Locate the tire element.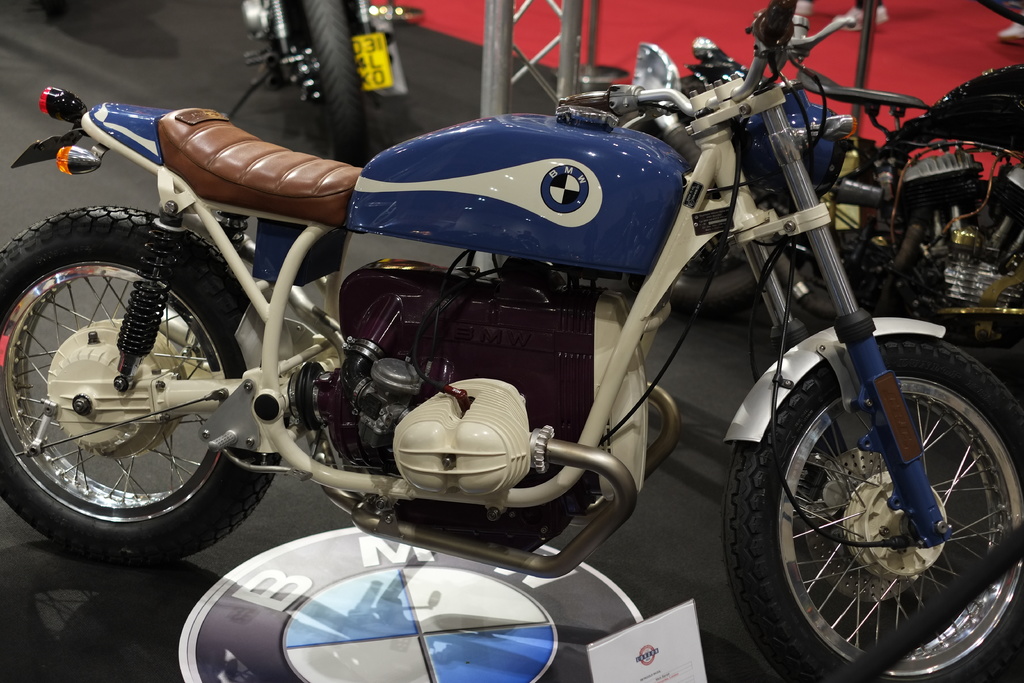
Element bbox: {"left": 293, "top": 0, "right": 368, "bottom": 169}.
